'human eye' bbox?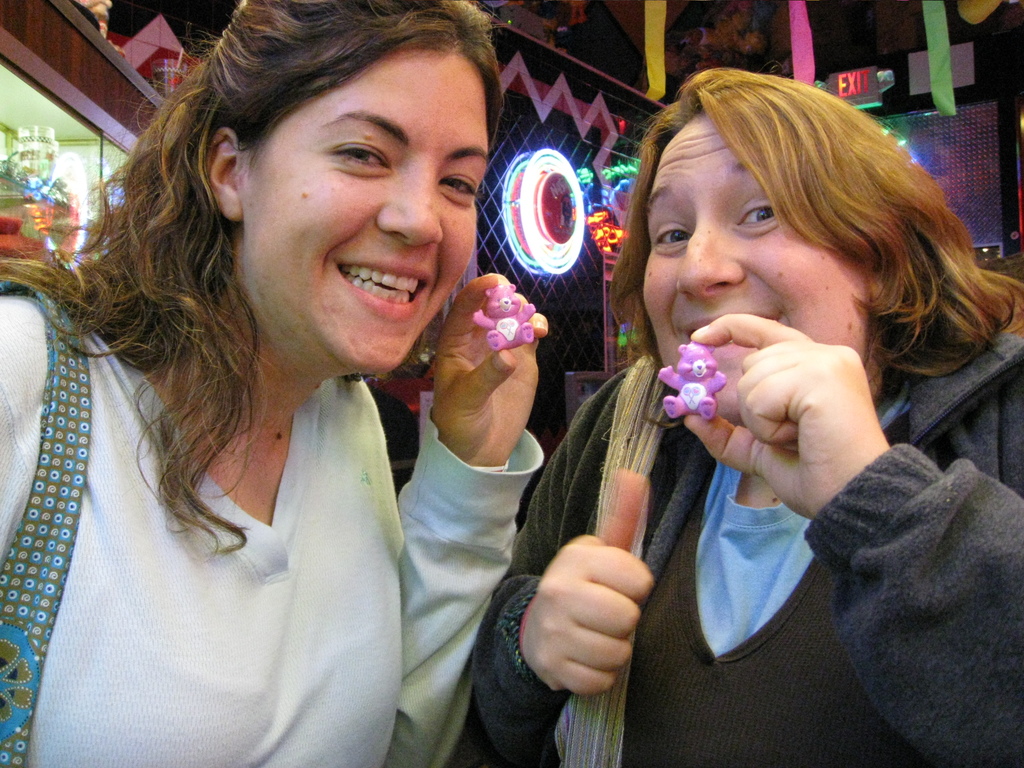
655/223/692/254
